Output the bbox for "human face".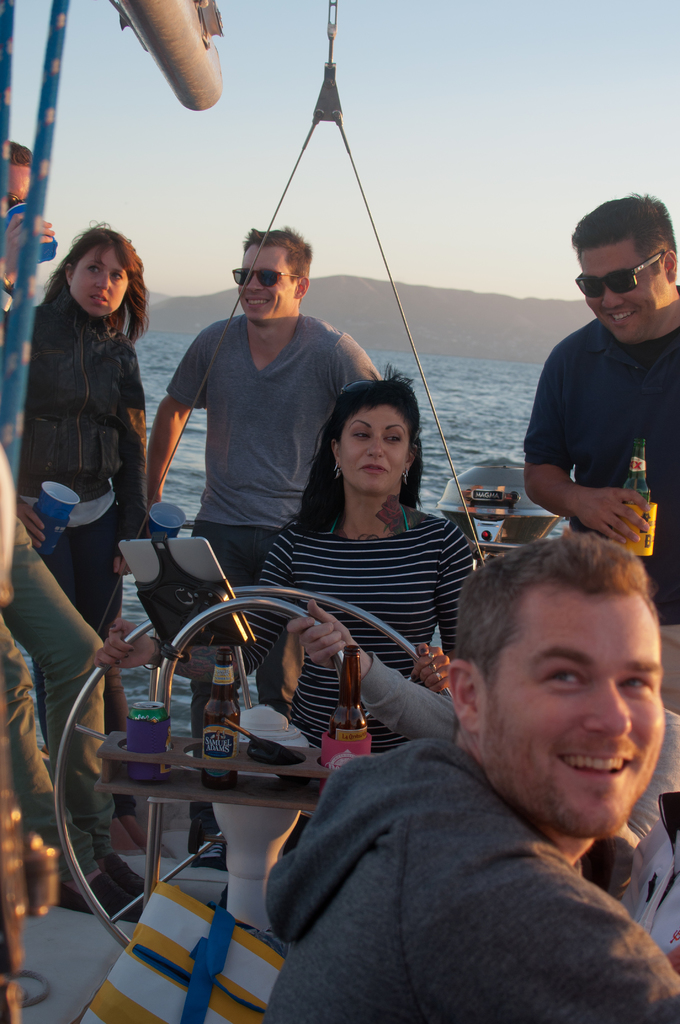
locate(239, 239, 292, 323).
